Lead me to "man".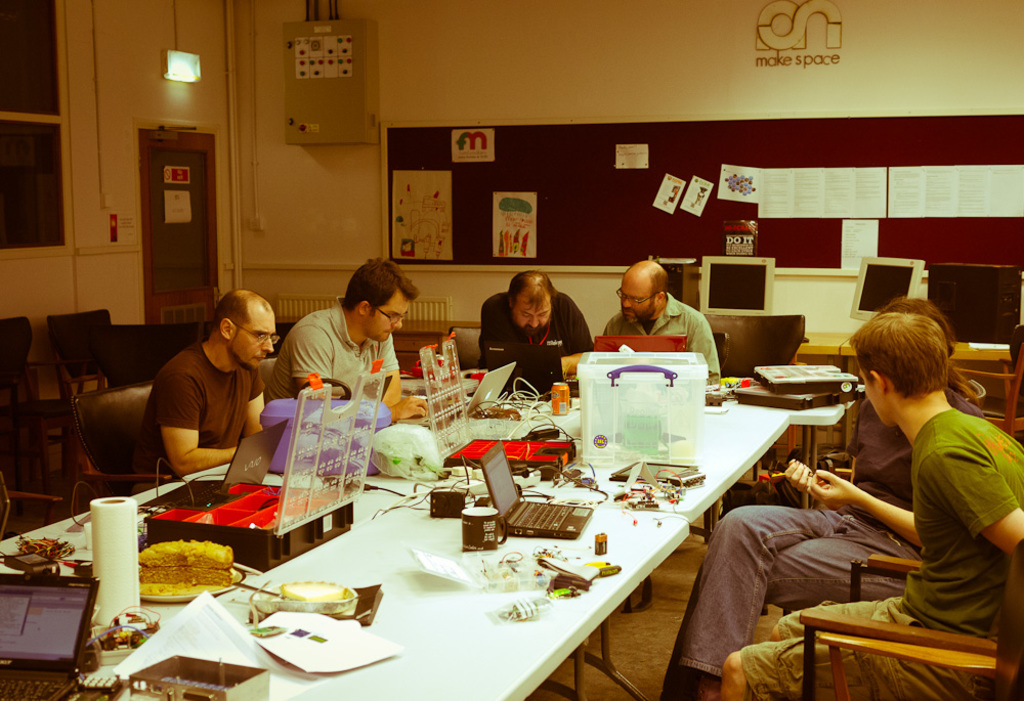
Lead to Rect(718, 312, 1023, 700).
